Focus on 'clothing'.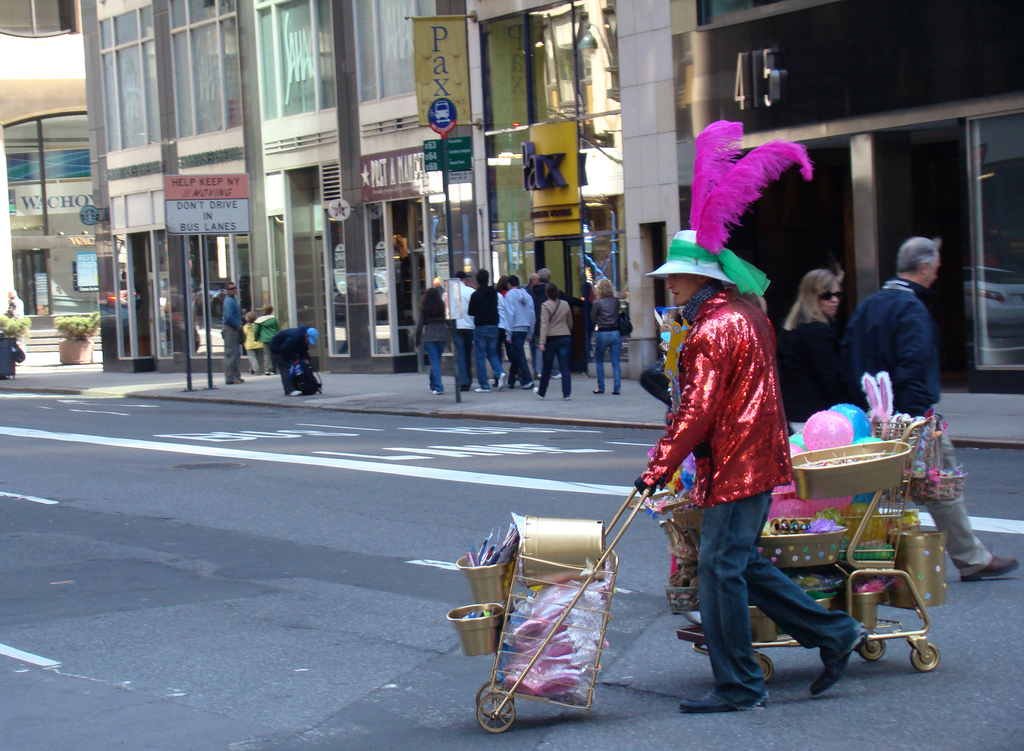
Focused at x1=219 y1=296 x2=241 y2=388.
